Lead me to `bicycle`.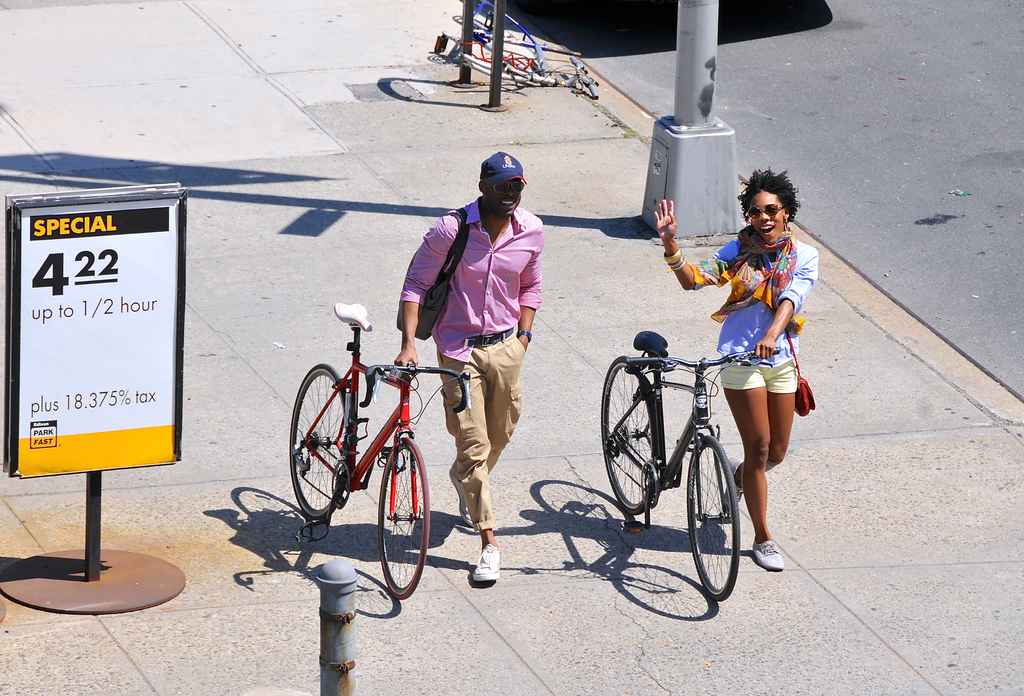
Lead to (596,328,776,600).
